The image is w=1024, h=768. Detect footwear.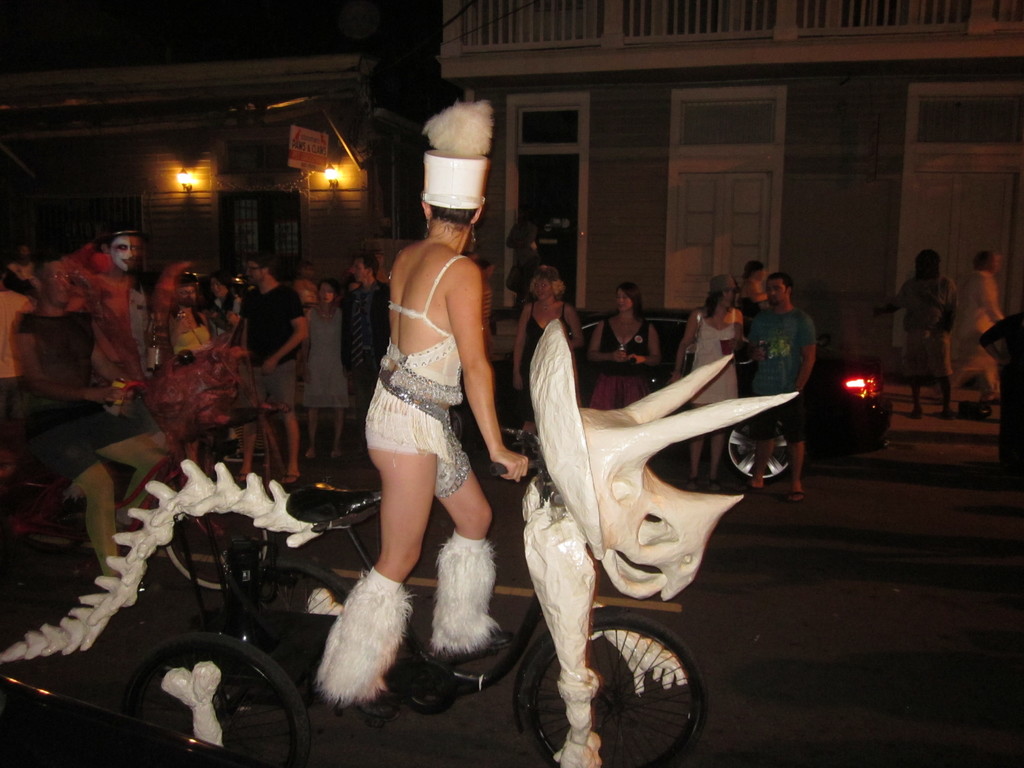
Detection: bbox(332, 445, 344, 458).
